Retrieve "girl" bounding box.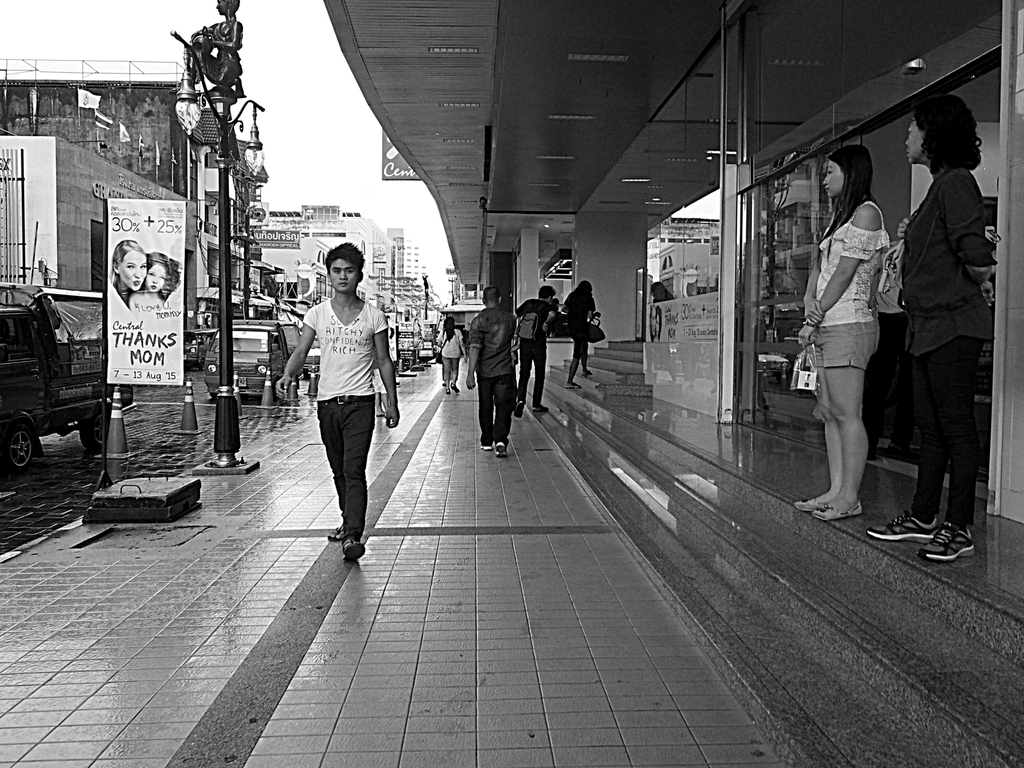
Bounding box: Rect(904, 98, 993, 557).
